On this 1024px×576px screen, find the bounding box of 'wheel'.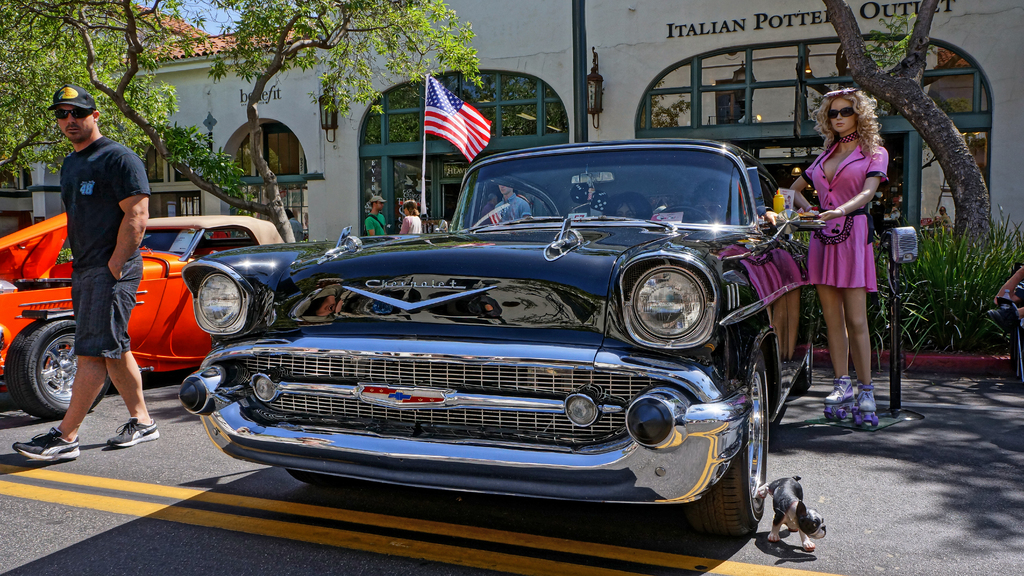
Bounding box: 692 356 774 540.
